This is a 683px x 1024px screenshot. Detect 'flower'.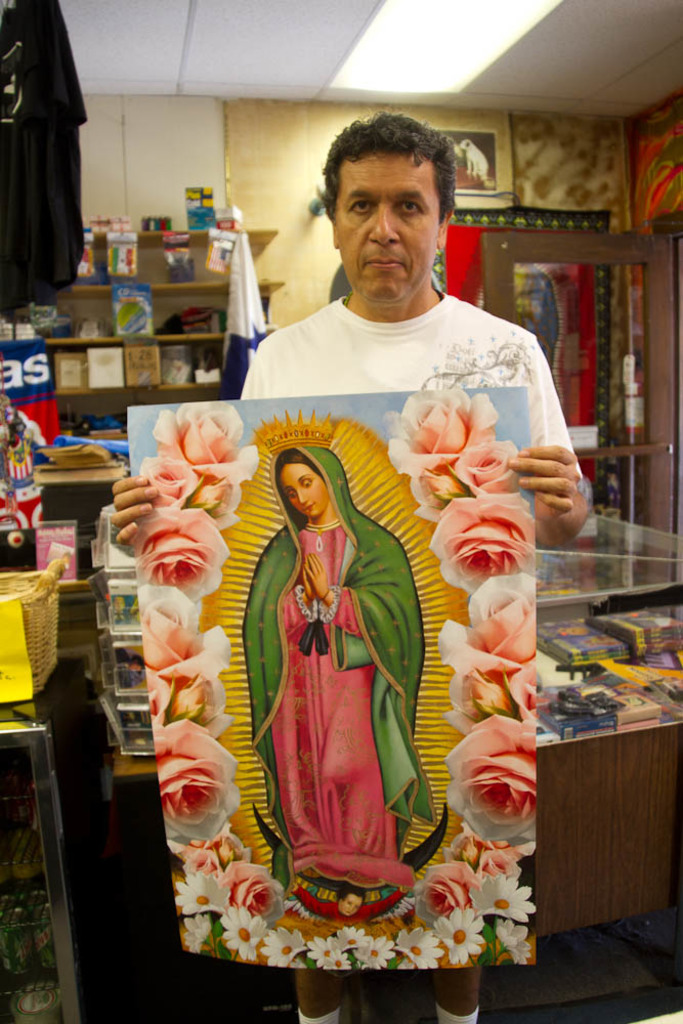
region(224, 857, 285, 920).
